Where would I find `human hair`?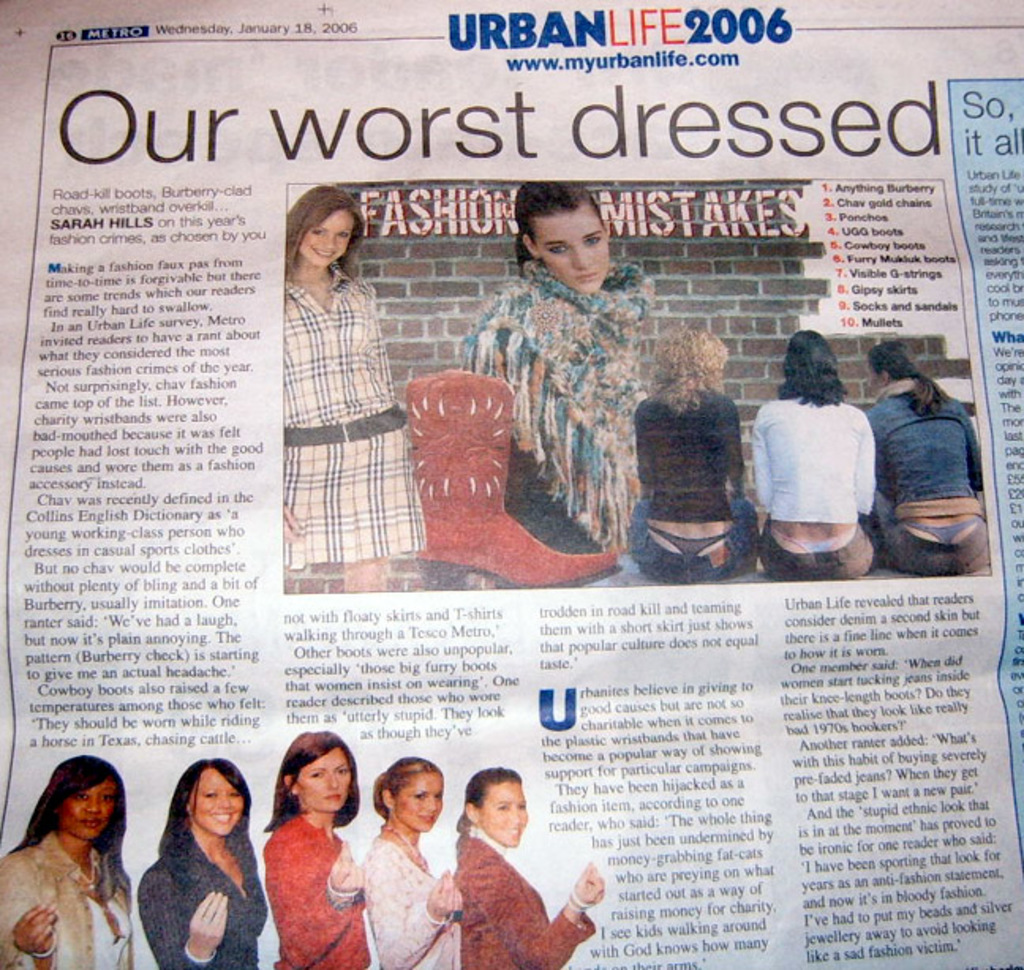
At rect(506, 182, 589, 270).
